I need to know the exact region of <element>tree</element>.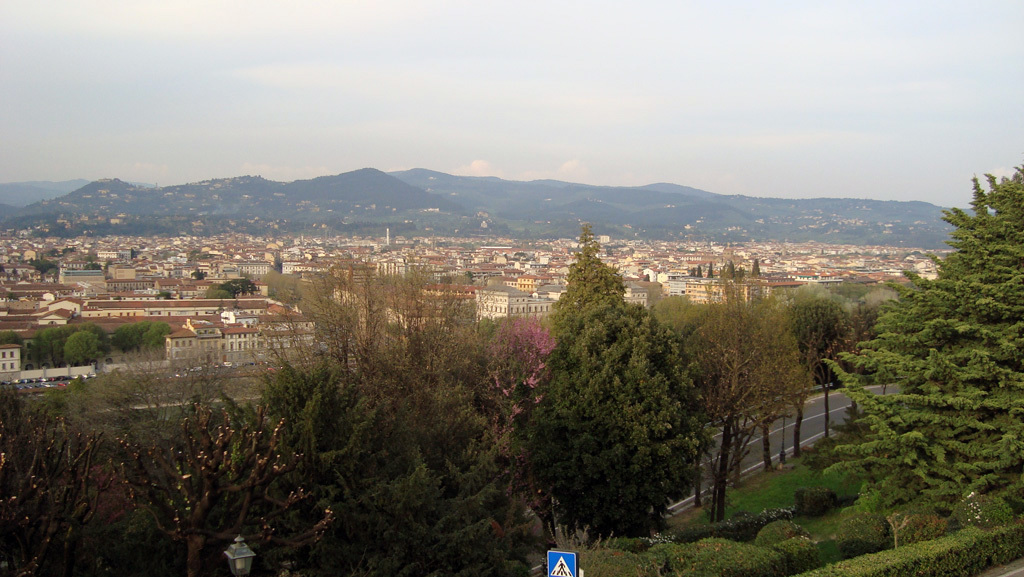
Region: [x1=0, y1=387, x2=132, y2=576].
